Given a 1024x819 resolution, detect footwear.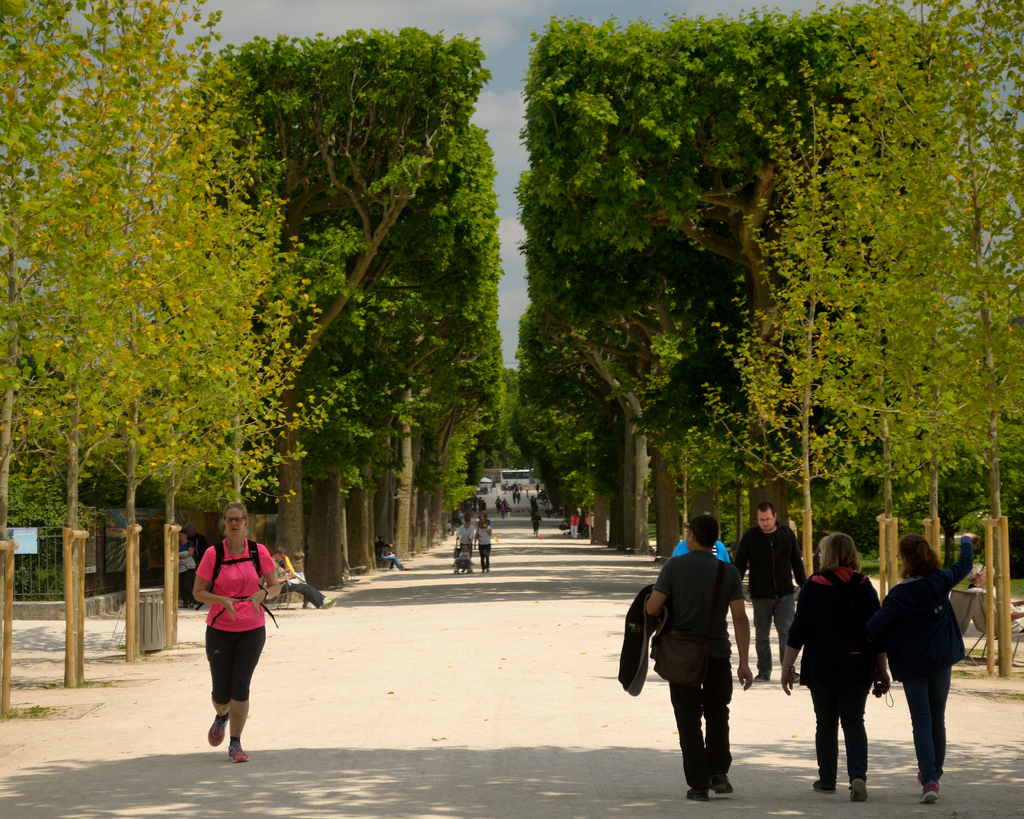
crop(684, 787, 712, 798).
